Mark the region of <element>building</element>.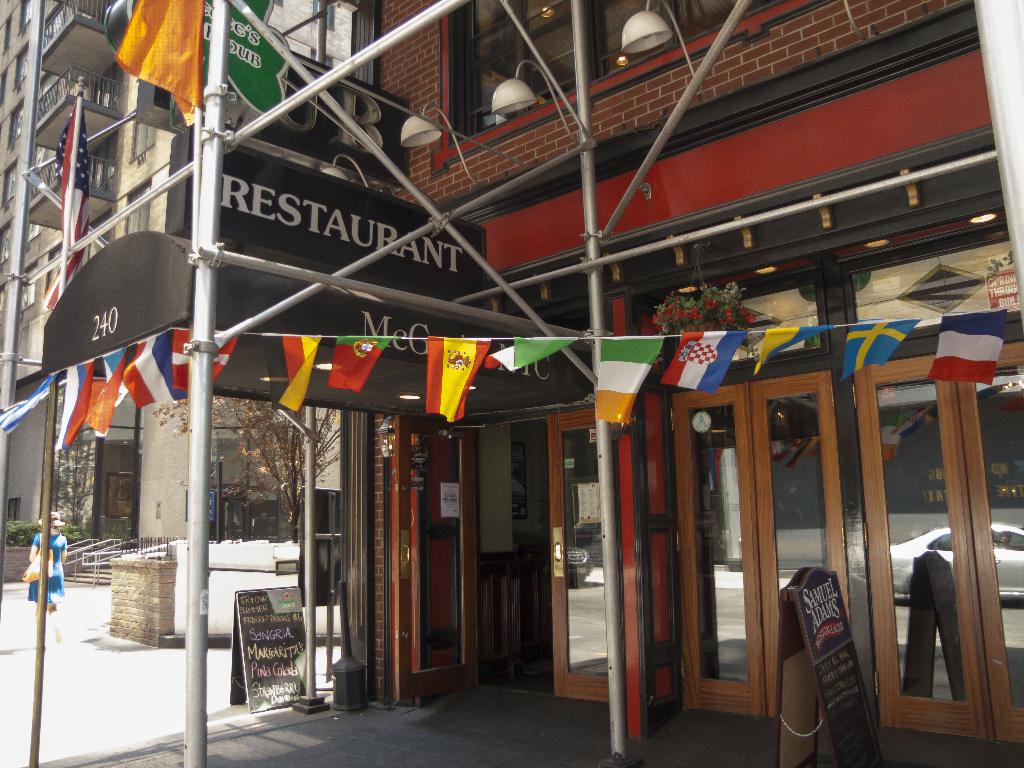
Region: {"left": 356, "top": 0, "right": 1023, "bottom": 753}.
